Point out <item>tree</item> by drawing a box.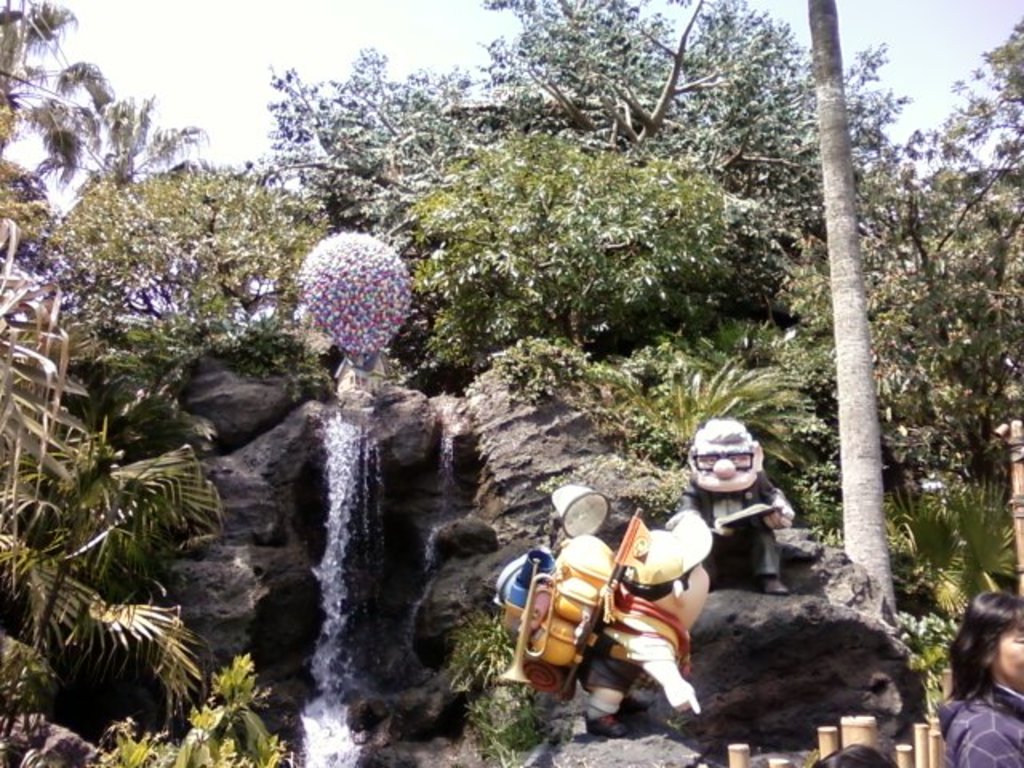
[797, 0, 915, 750].
